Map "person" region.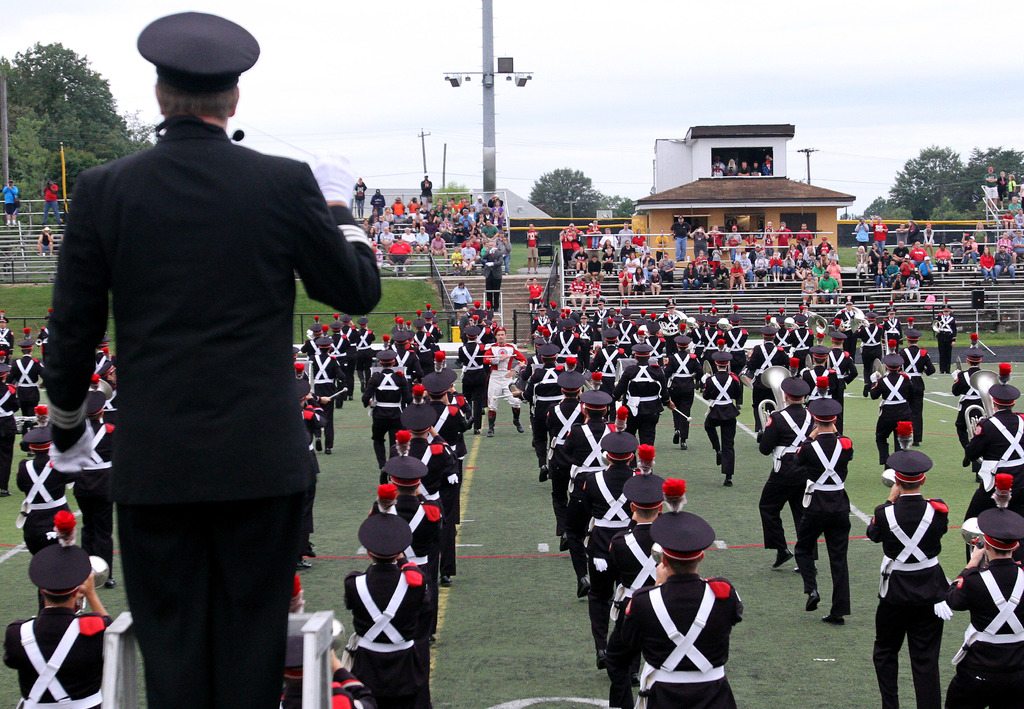
Mapped to BBox(42, 12, 381, 708).
